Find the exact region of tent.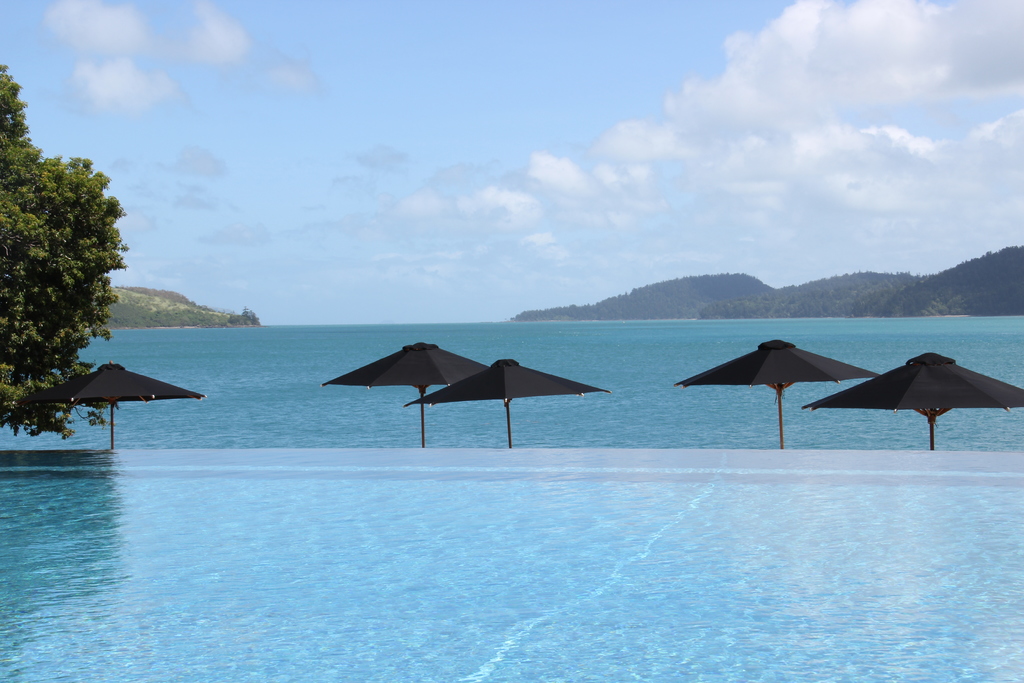
Exact region: 36/366/204/444.
